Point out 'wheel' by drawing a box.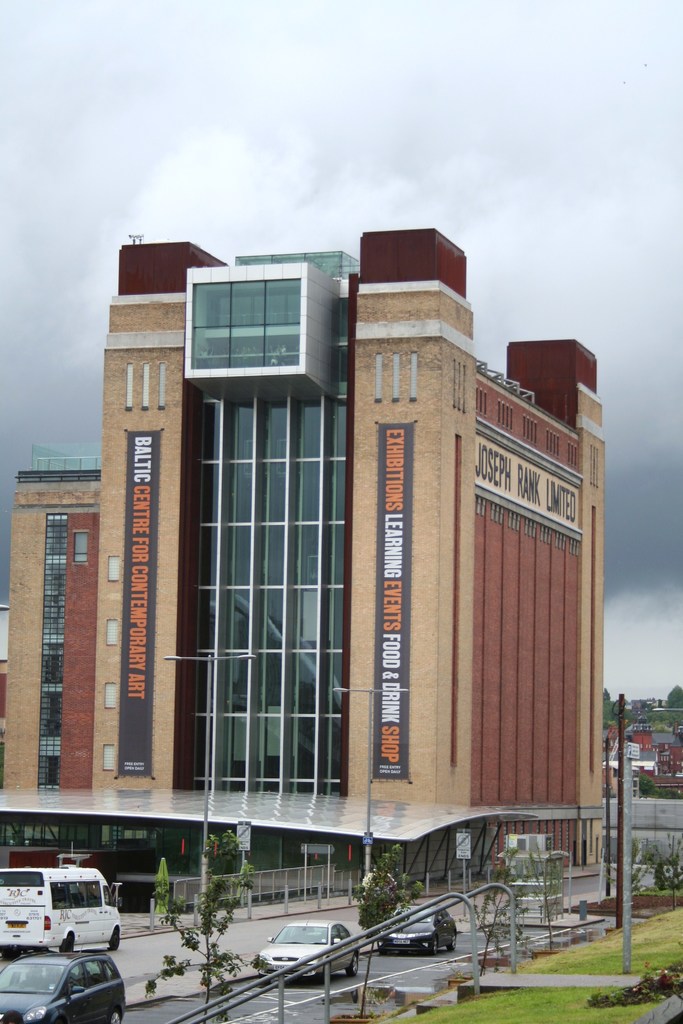
61,931,76,952.
